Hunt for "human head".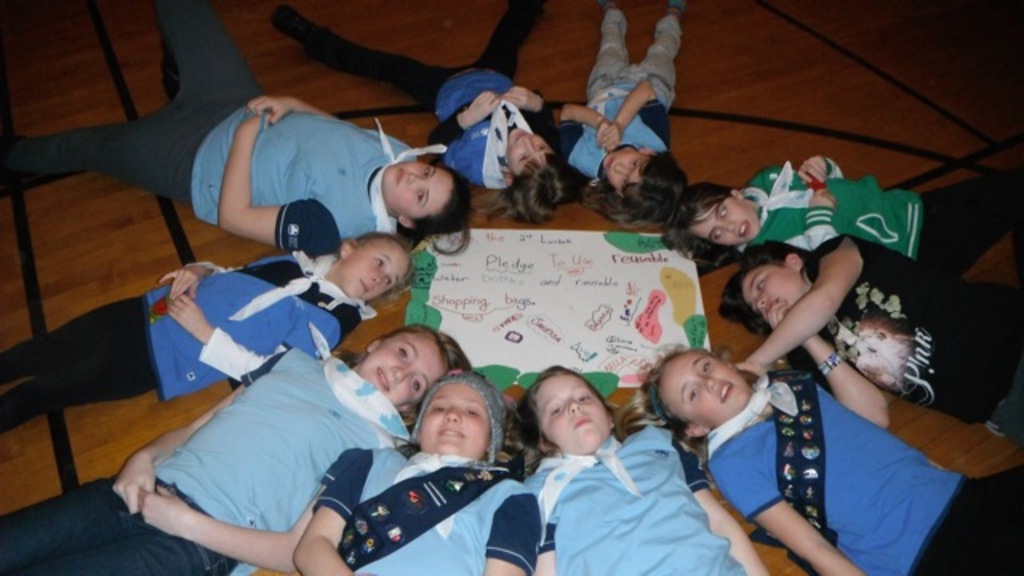
Hunted down at [x1=322, y1=229, x2=411, y2=301].
